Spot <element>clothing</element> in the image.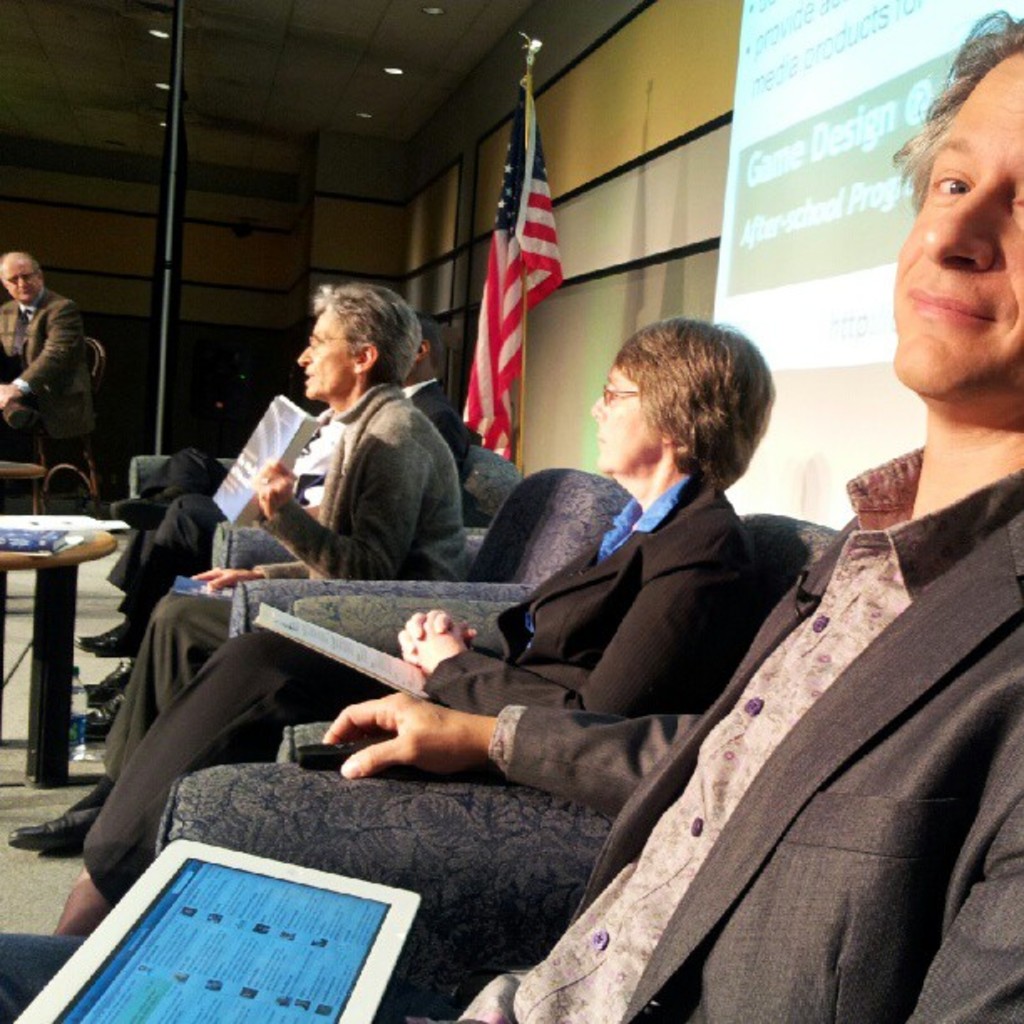
<element>clothing</element> found at pyautogui.locateOnScreen(102, 380, 480, 803).
